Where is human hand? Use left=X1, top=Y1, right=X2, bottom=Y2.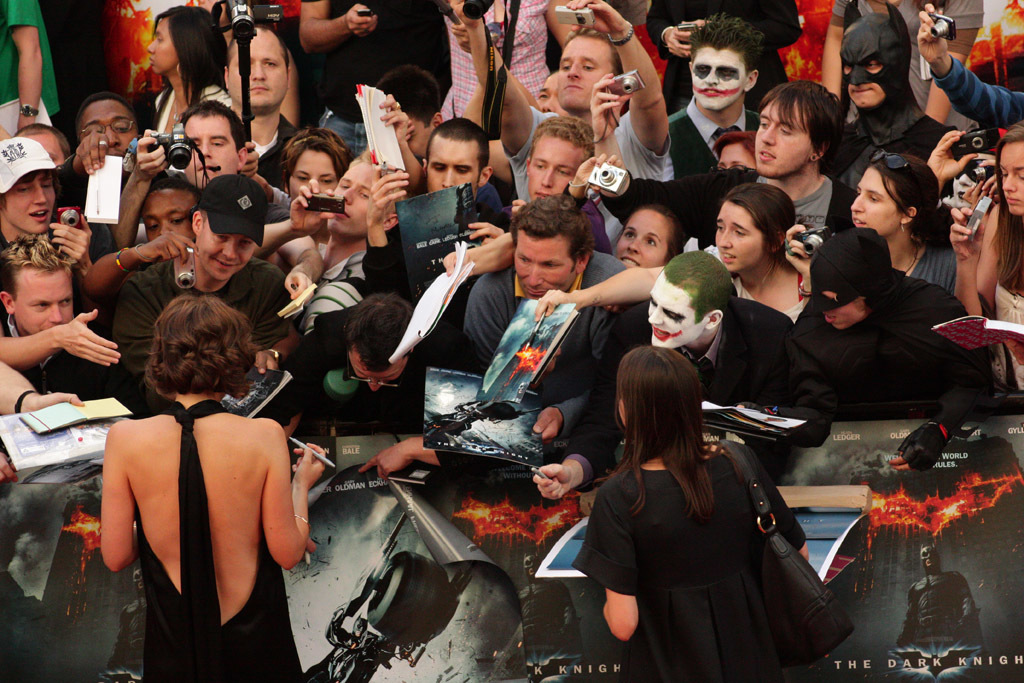
left=290, top=443, right=330, bottom=490.
